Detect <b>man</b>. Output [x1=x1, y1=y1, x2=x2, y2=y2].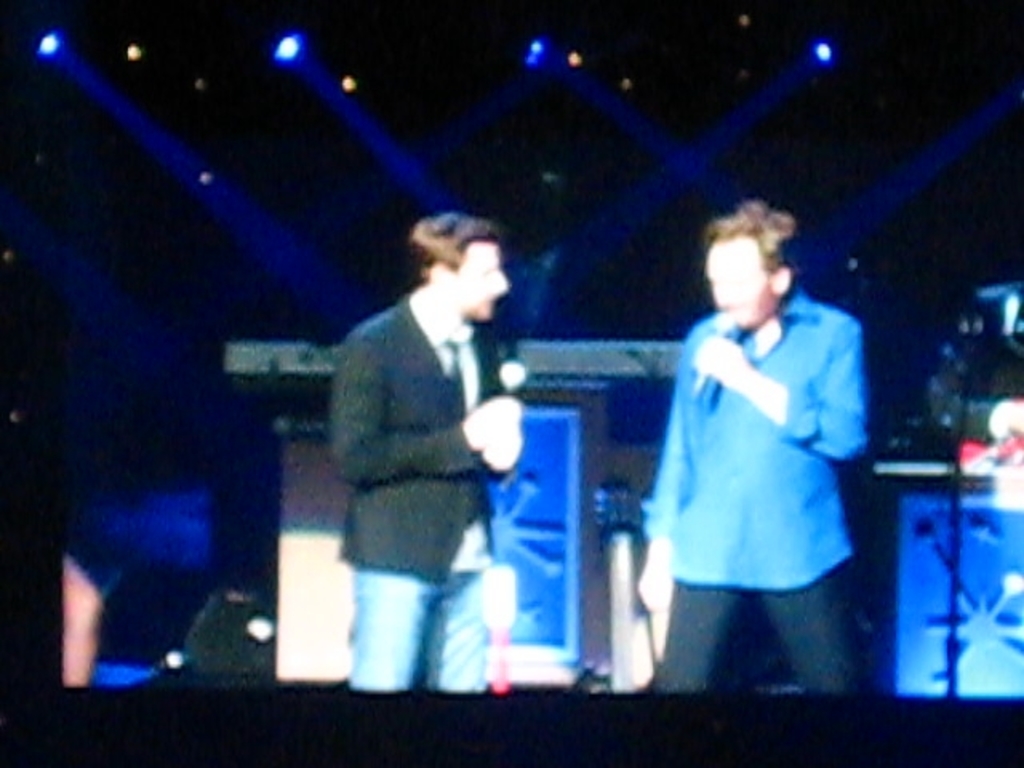
[x1=326, y1=210, x2=523, y2=691].
